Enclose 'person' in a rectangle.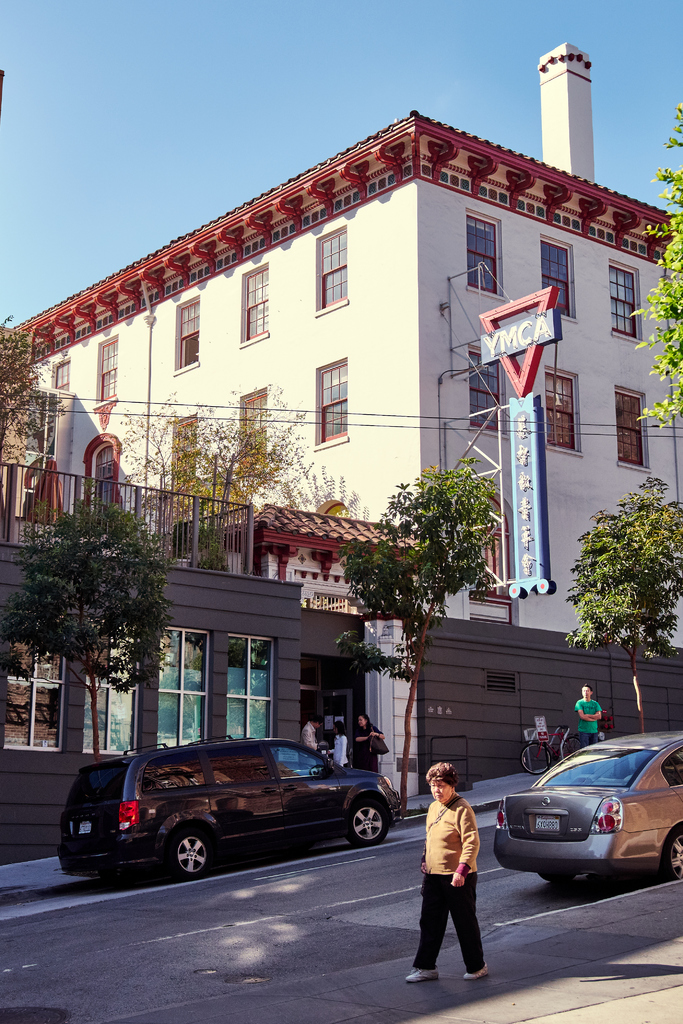
box(575, 676, 609, 745).
